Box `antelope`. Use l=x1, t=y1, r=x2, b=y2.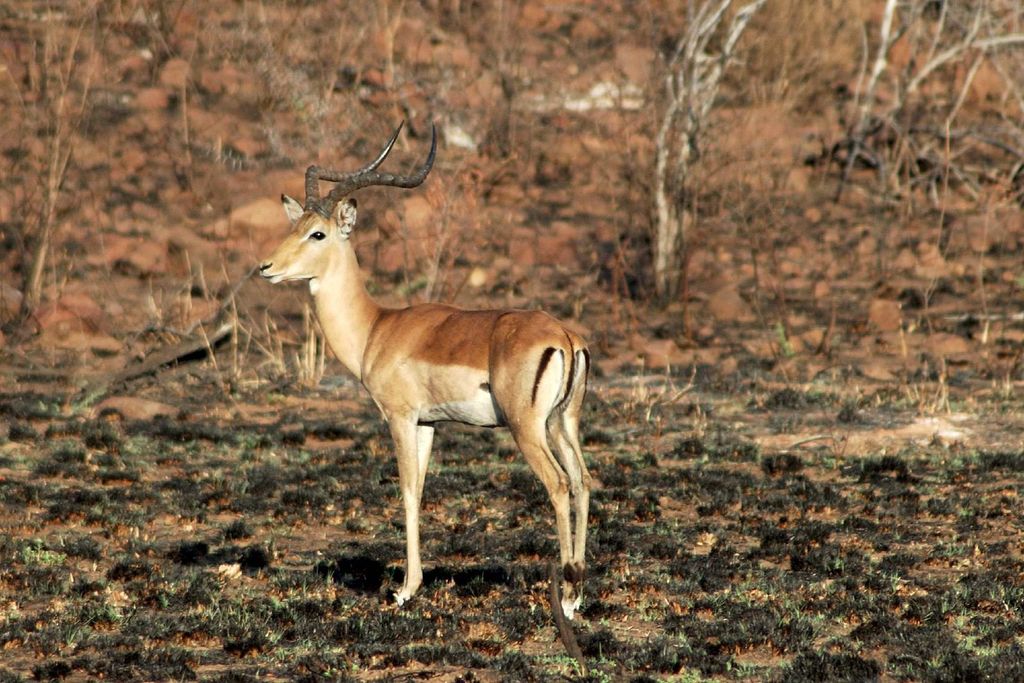
l=256, t=116, r=584, b=622.
